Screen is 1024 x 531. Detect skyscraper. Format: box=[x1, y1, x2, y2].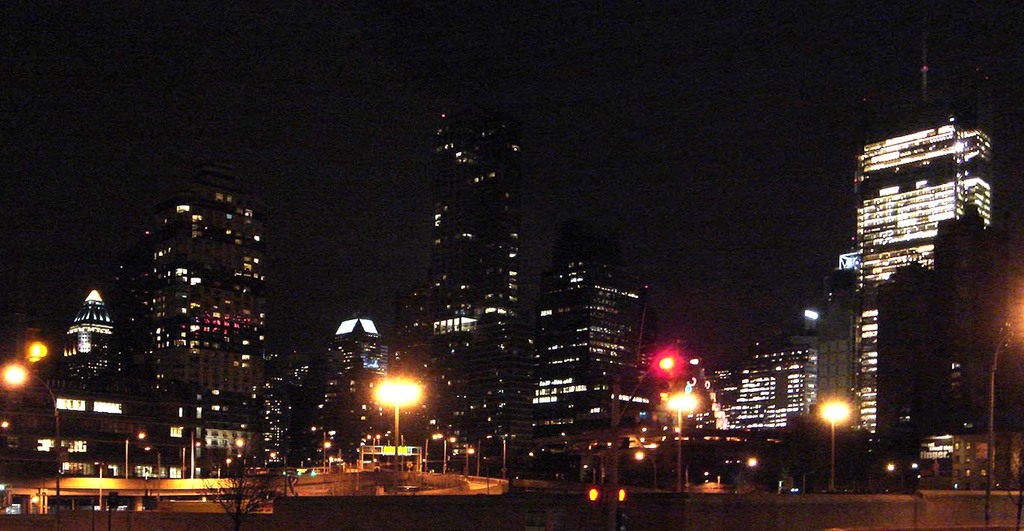
box=[845, 121, 993, 474].
